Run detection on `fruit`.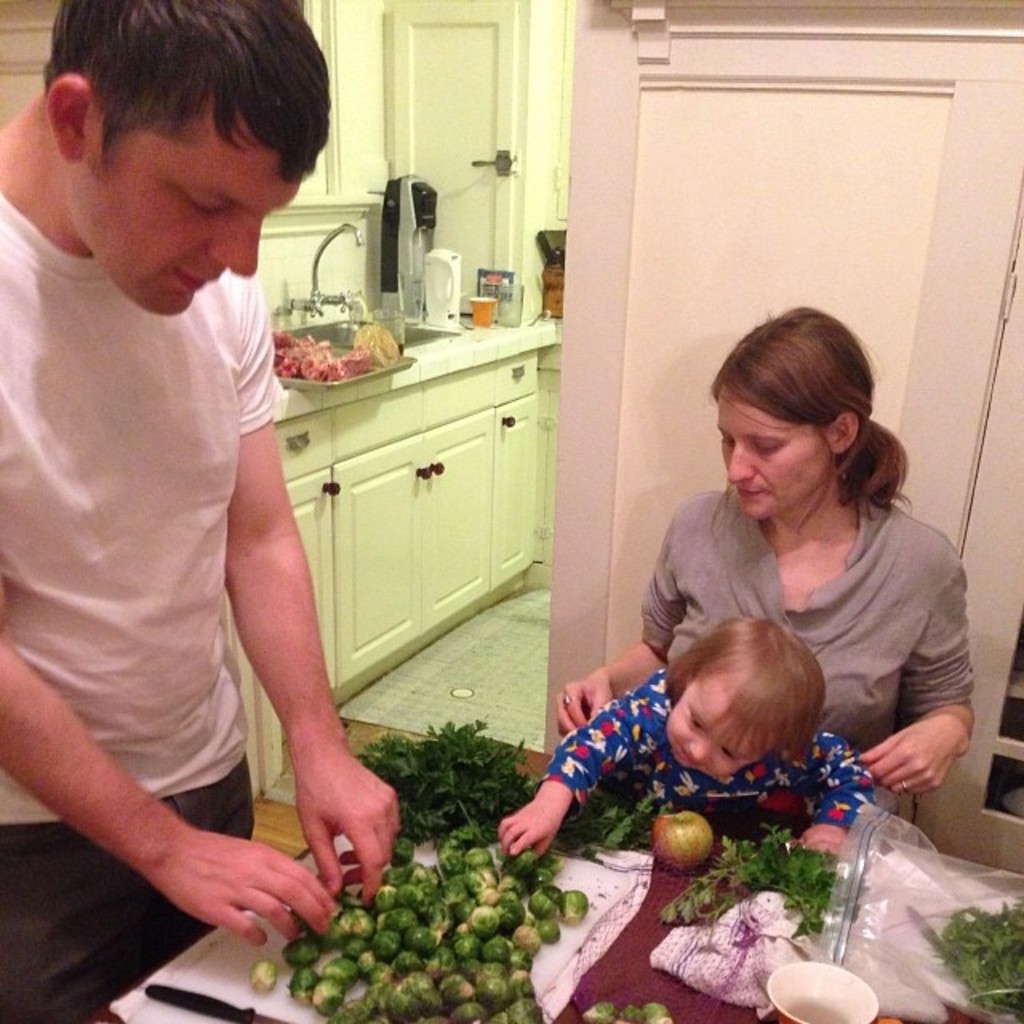
Result: [x1=651, y1=808, x2=714, y2=874].
